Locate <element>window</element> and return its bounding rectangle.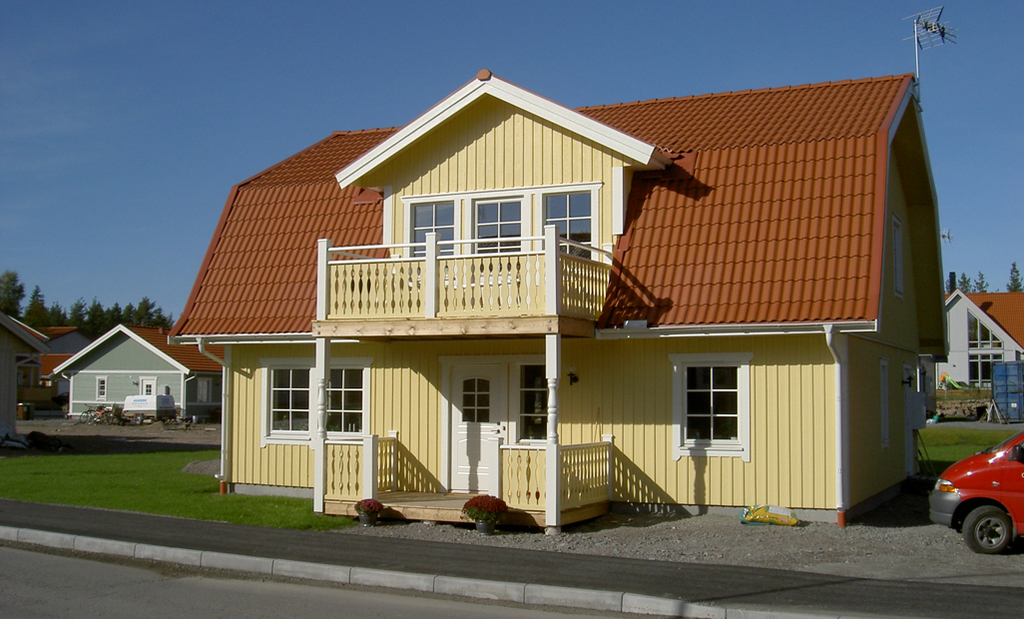
Rect(267, 366, 307, 445).
